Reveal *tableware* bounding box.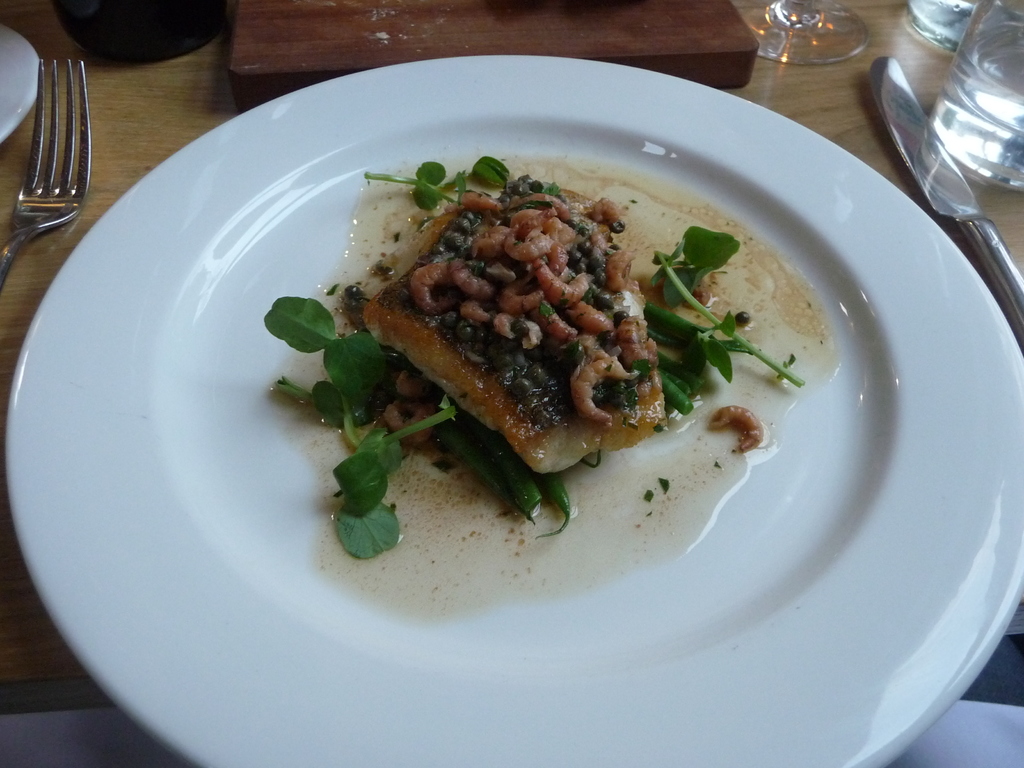
Revealed: (x1=740, y1=0, x2=873, y2=66).
